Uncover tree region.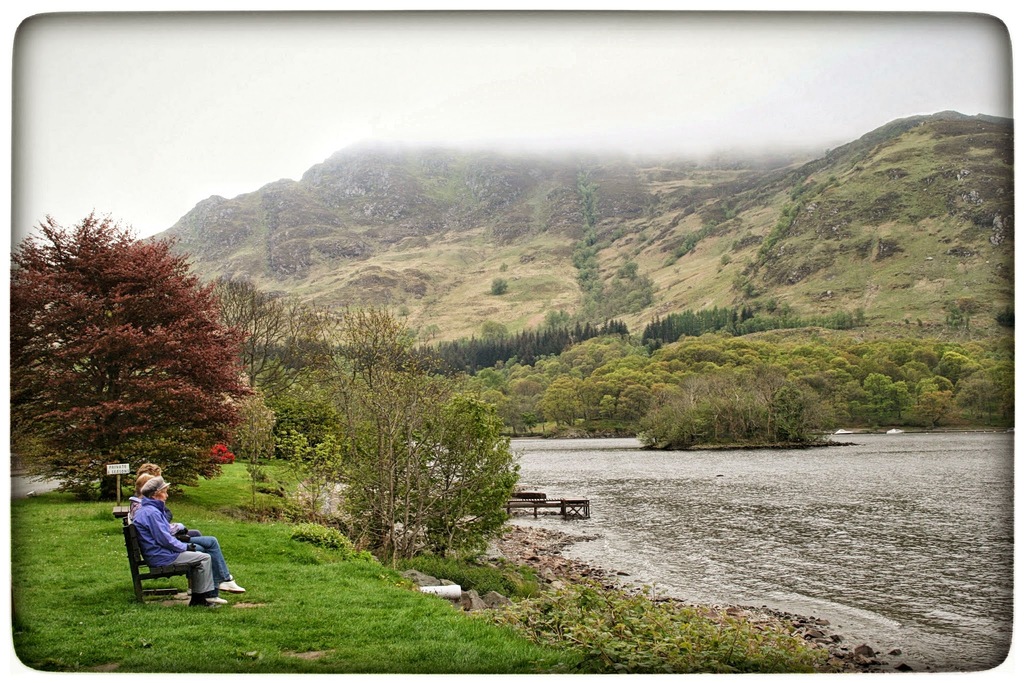
Uncovered: rect(17, 200, 259, 489).
